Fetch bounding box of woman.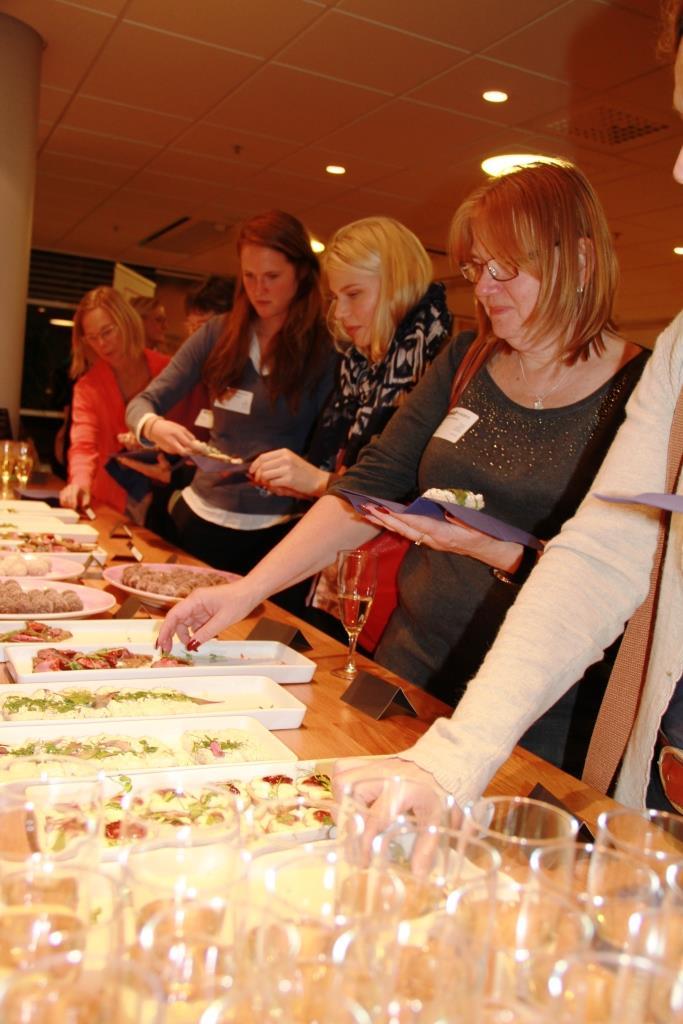
Bbox: 153:159:649:779.
